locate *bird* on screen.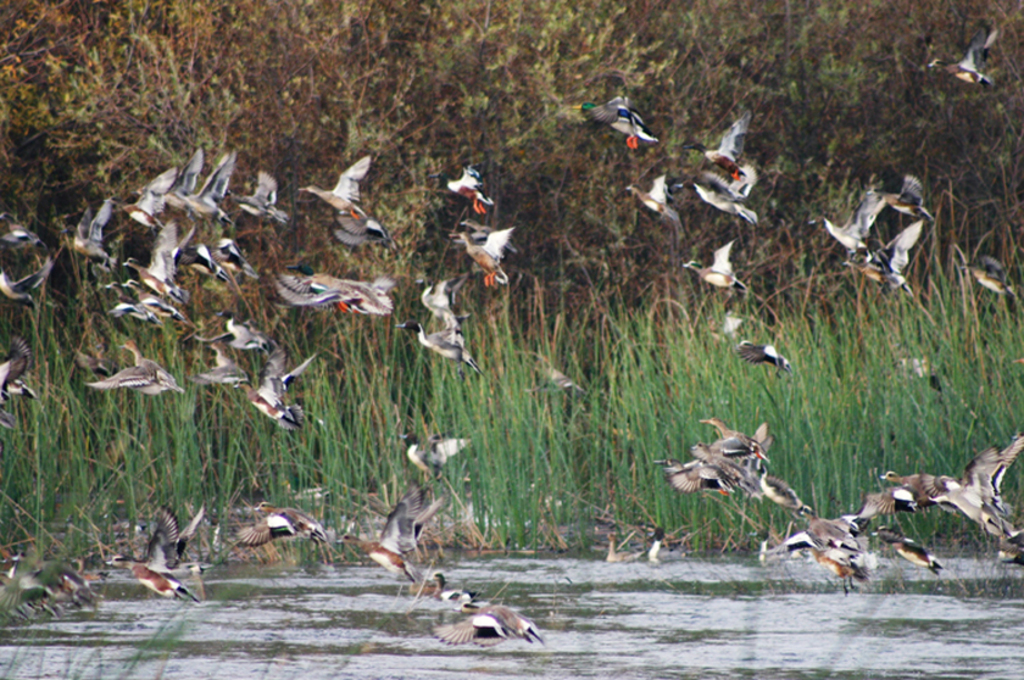
On screen at Rect(962, 250, 1023, 322).
